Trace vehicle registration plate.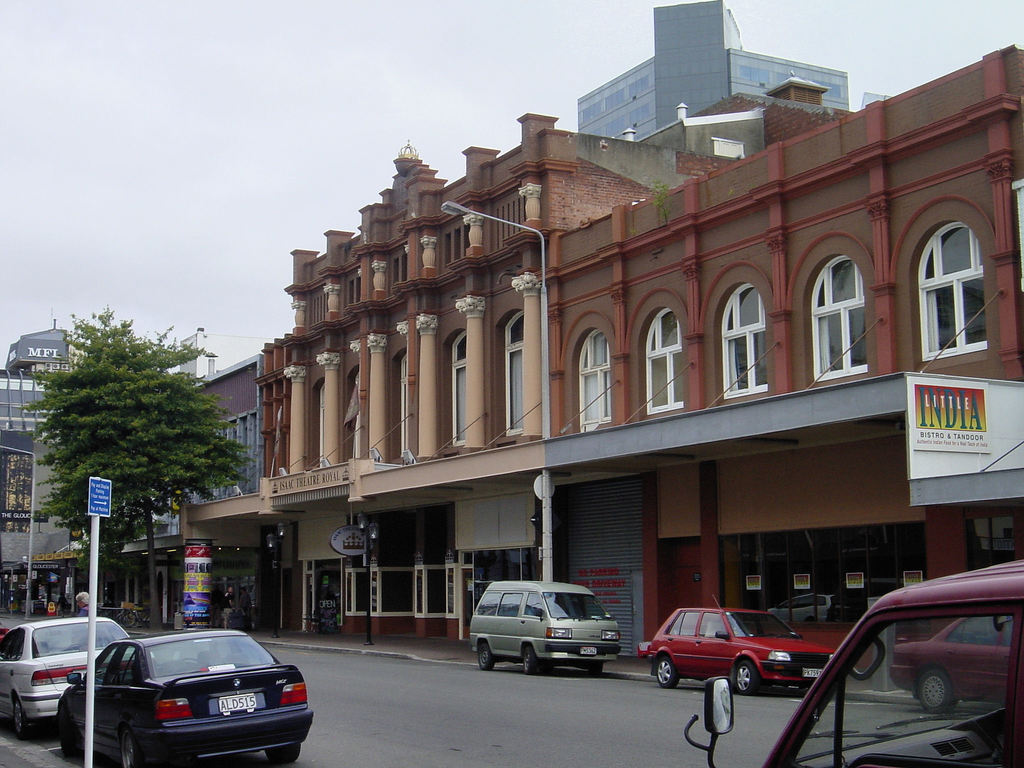
Traced to 803,668,821,679.
